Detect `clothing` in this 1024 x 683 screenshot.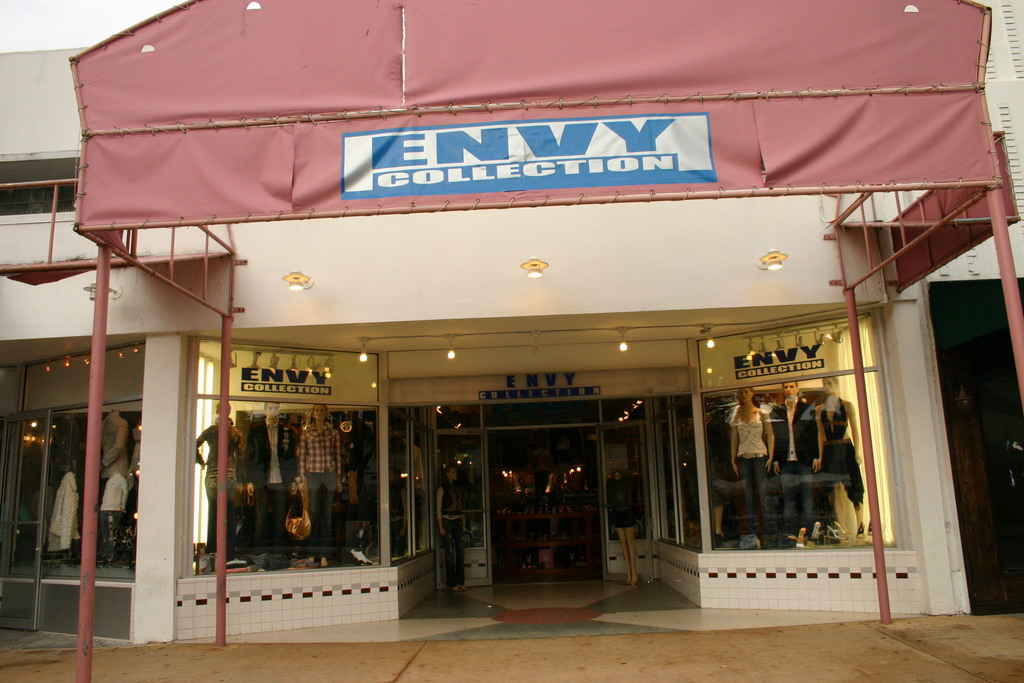
Detection: 246, 416, 293, 555.
